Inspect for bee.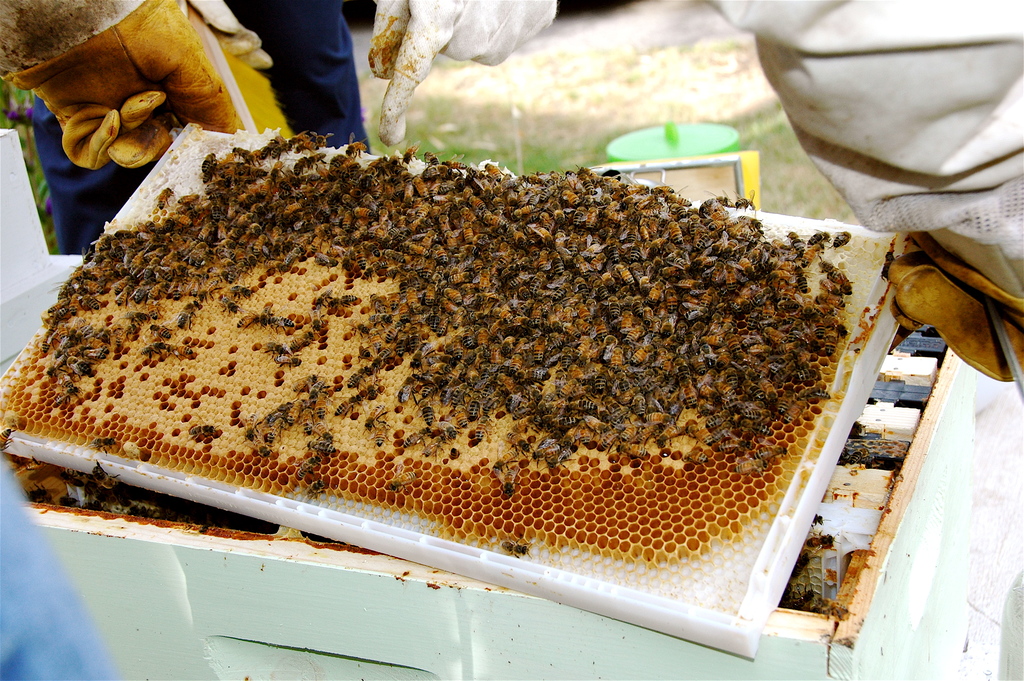
Inspection: {"left": 819, "top": 313, "right": 850, "bottom": 339}.
